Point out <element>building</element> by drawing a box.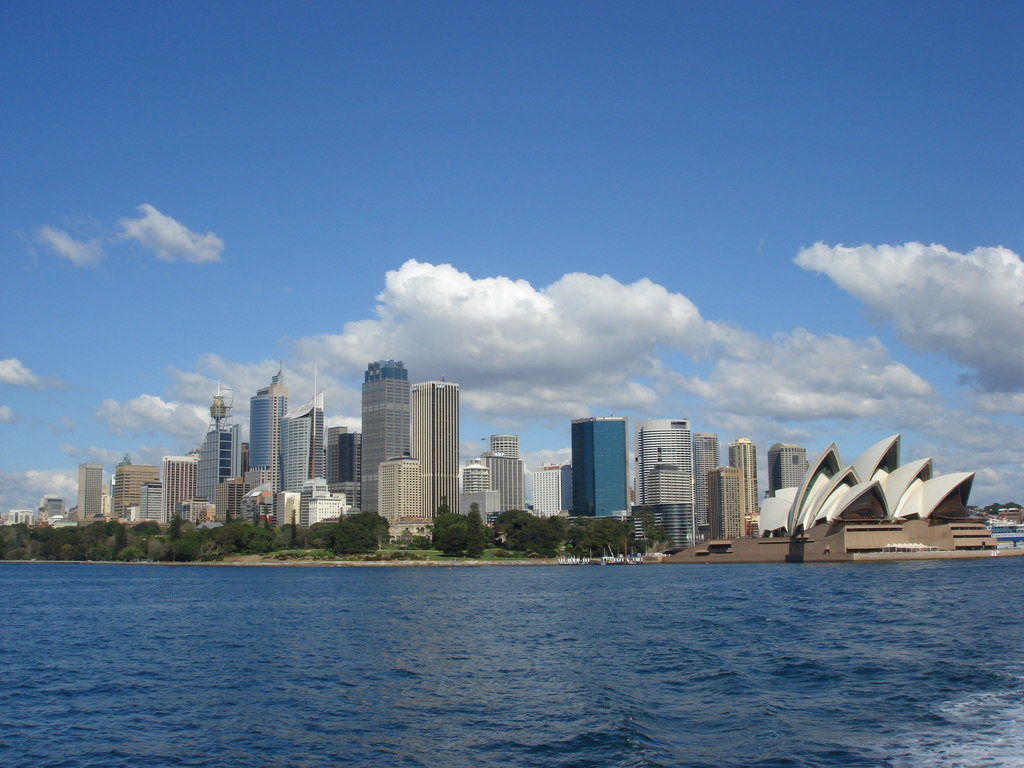
box(534, 465, 570, 516).
